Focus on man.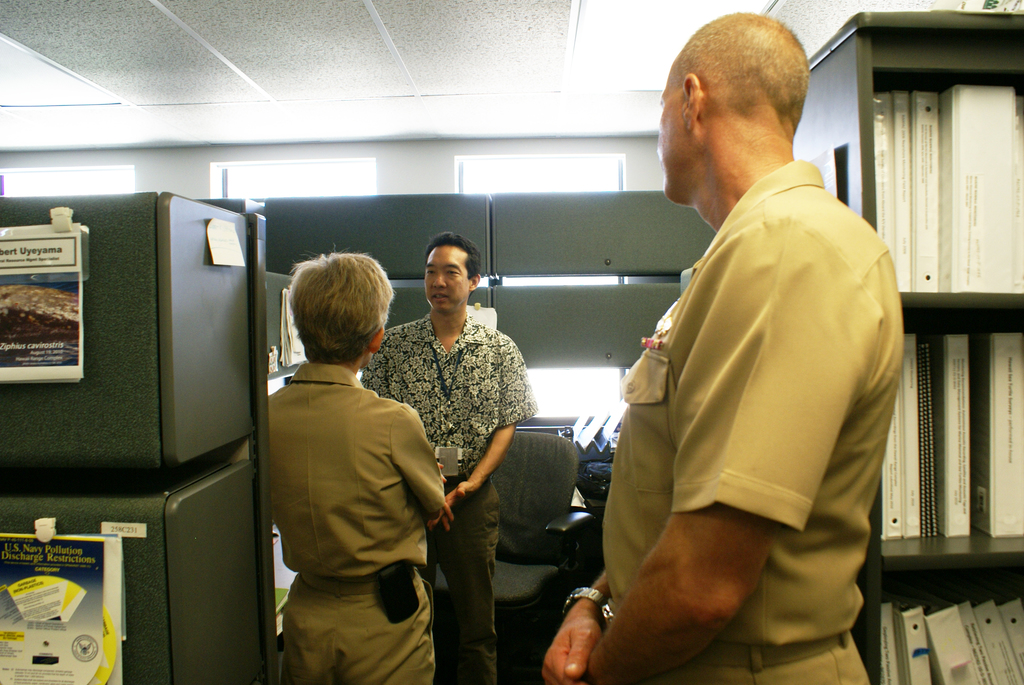
Focused at select_region(362, 231, 539, 684).
